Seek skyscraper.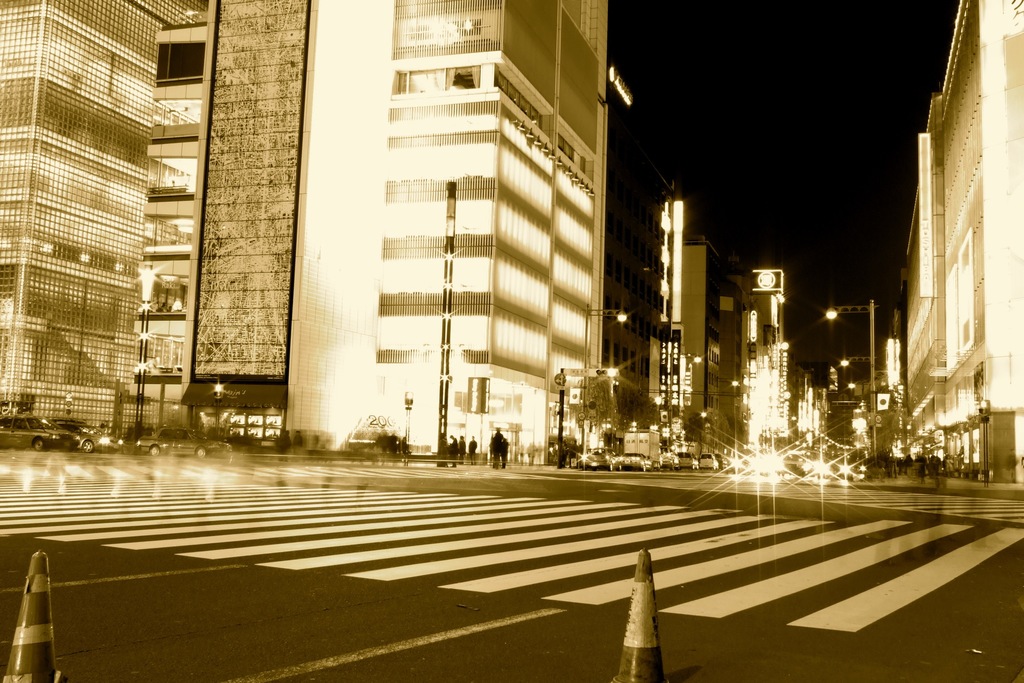
BBox(744, 273, 792, 473).
